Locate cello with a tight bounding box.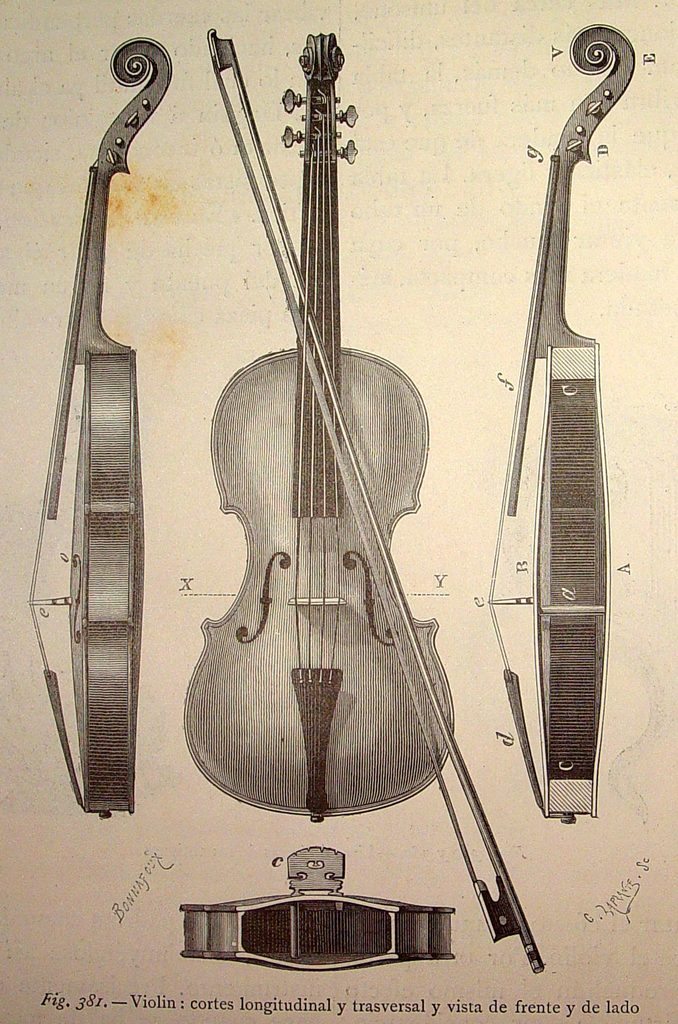
<region>184, 25, 545, 973</region>.
